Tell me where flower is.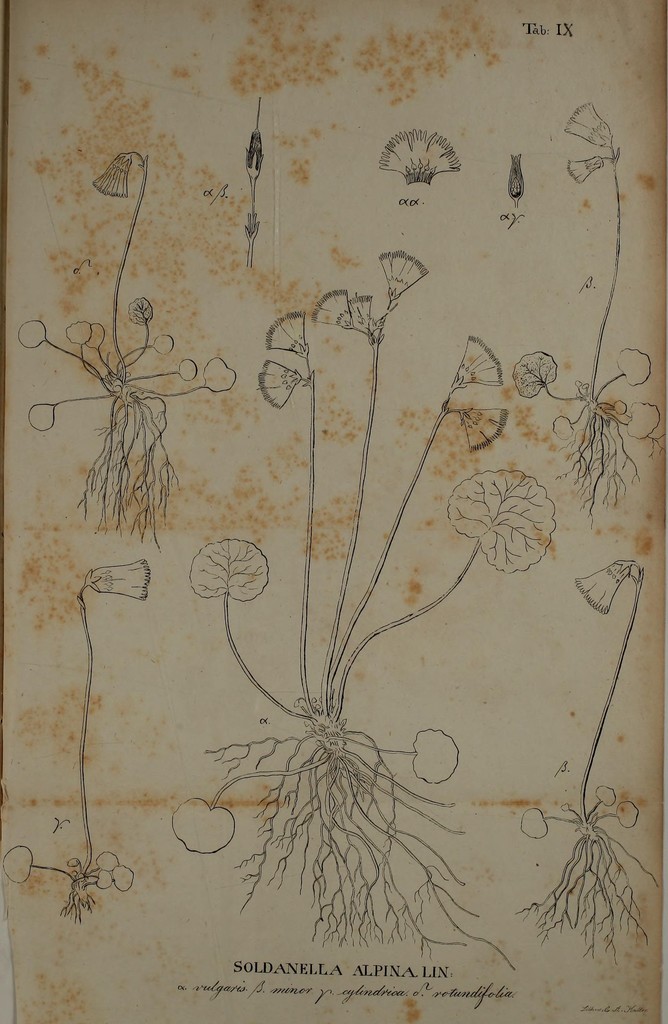
flower is at bbox(453, 337, 503, 393).
